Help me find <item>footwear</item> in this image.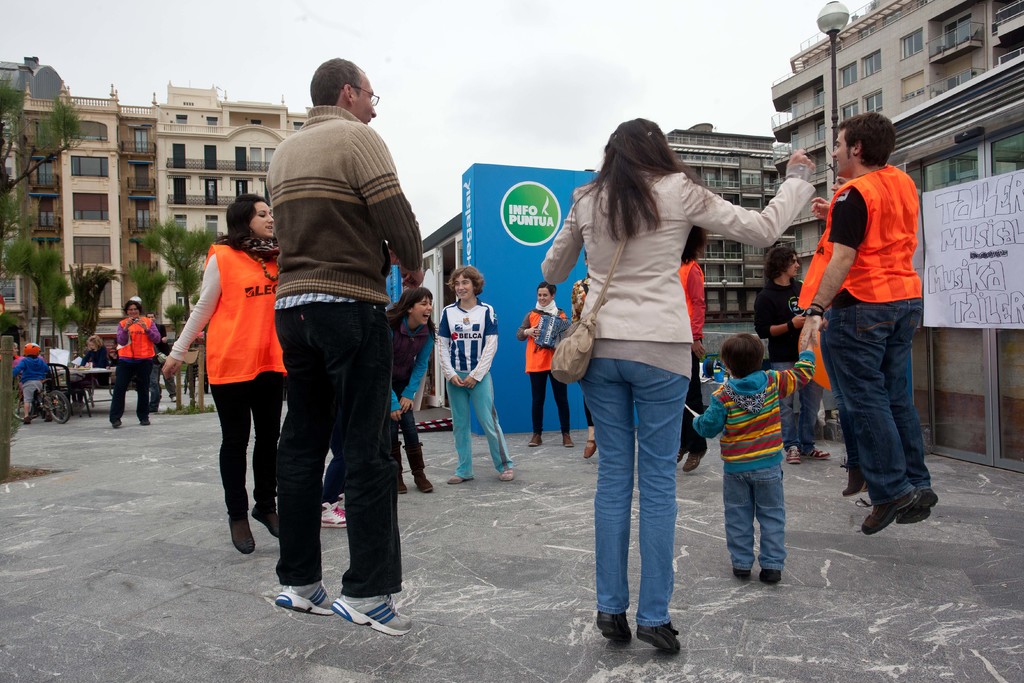
Found it: 786/449/799/464.
